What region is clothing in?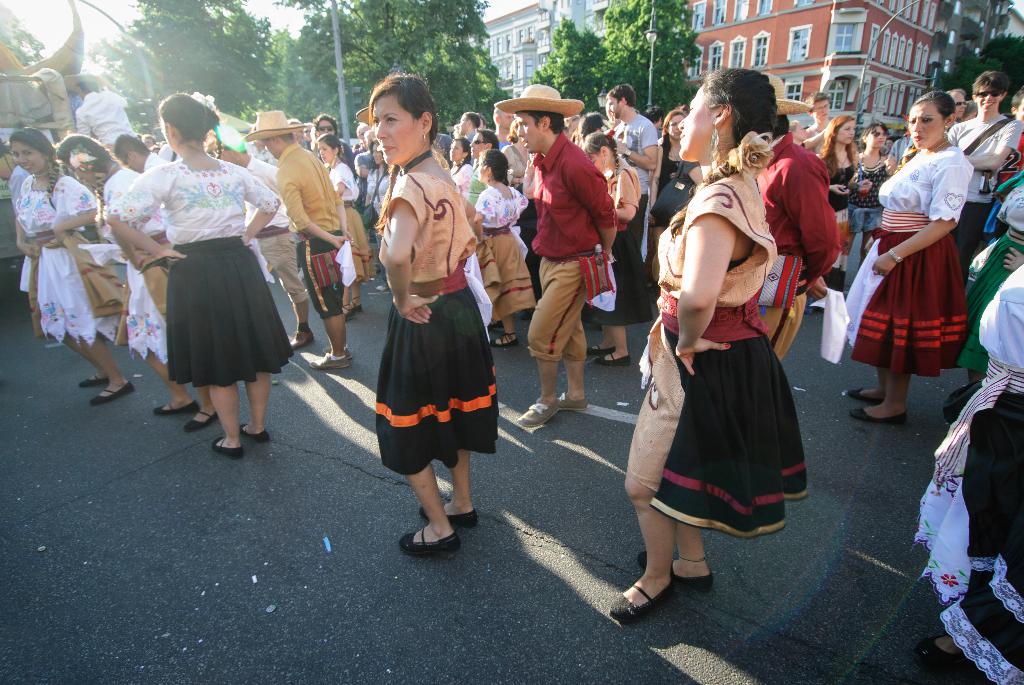
bbox=(619, 124, 658, 223).
